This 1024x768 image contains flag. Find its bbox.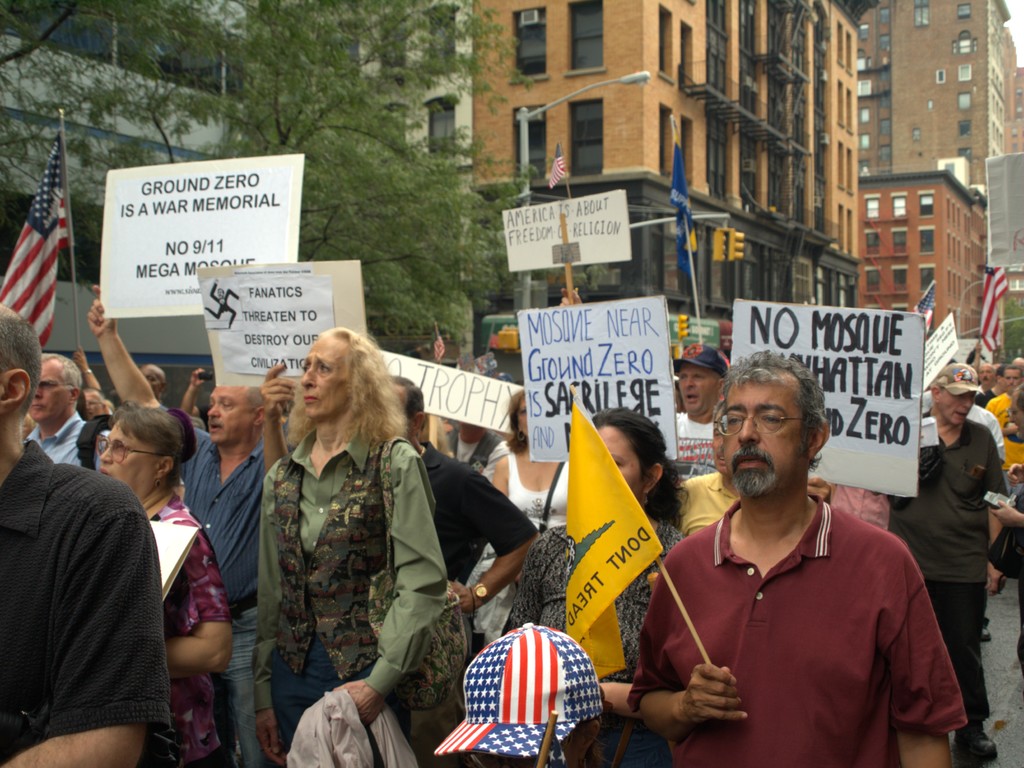
<box>431,621,600,764</box>.
